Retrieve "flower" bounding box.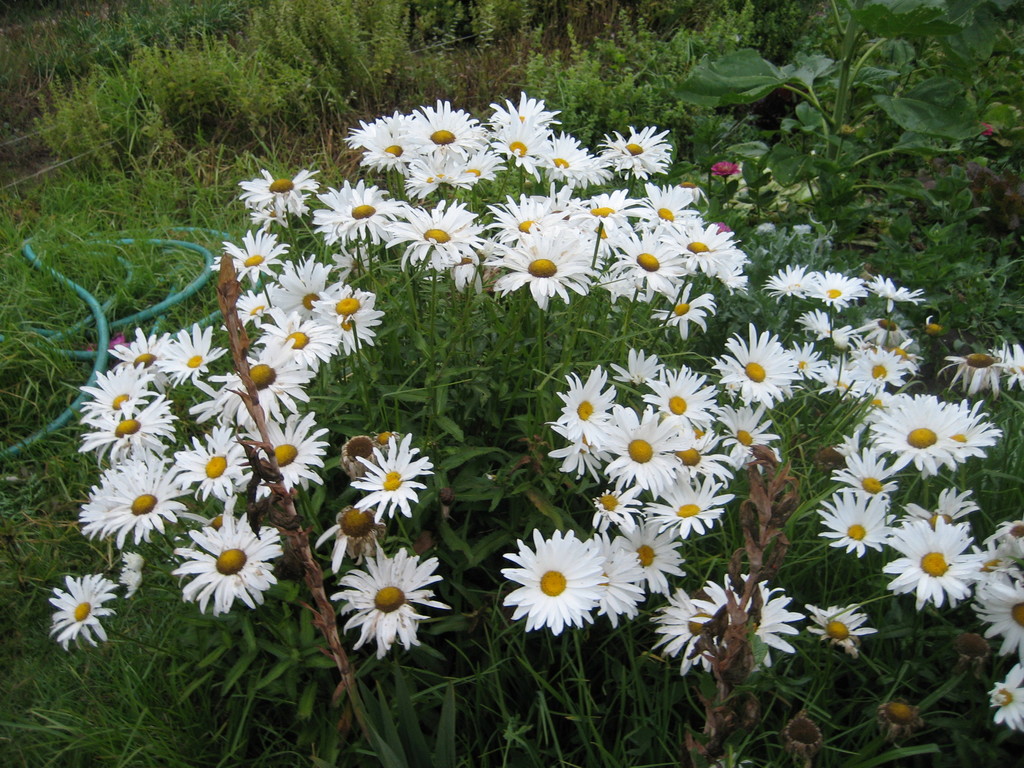
Bounding box: Rect(327, 547, 454, 664).
